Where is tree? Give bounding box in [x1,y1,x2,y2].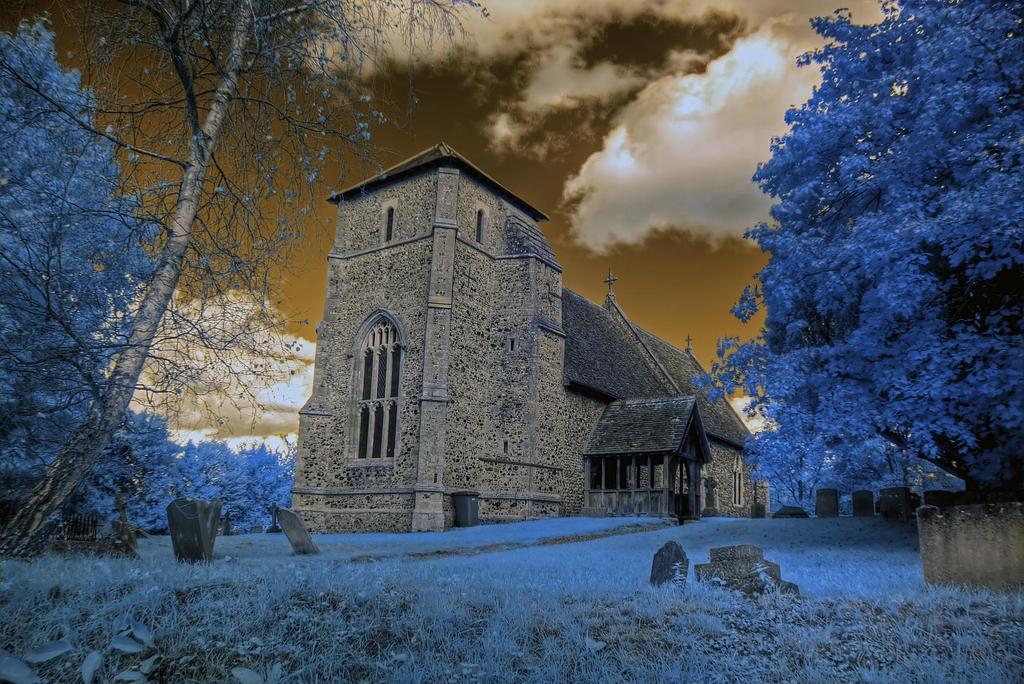
[718,9,1004,553].
